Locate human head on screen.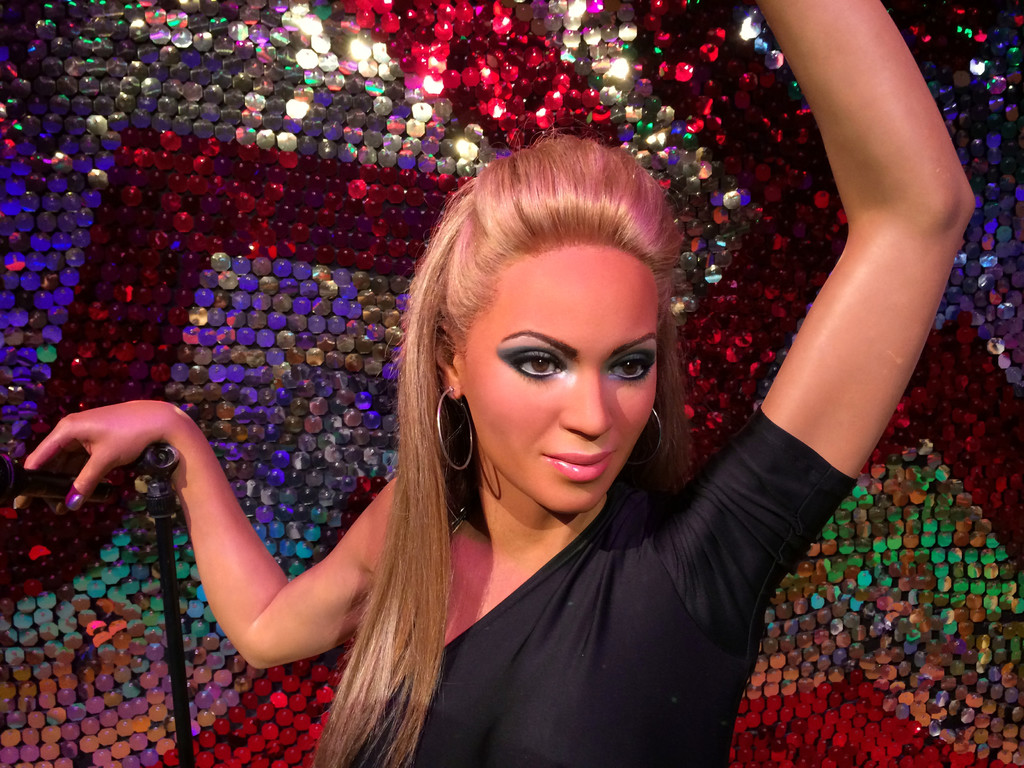
On screen at box=[406, 140, 698, 527].
